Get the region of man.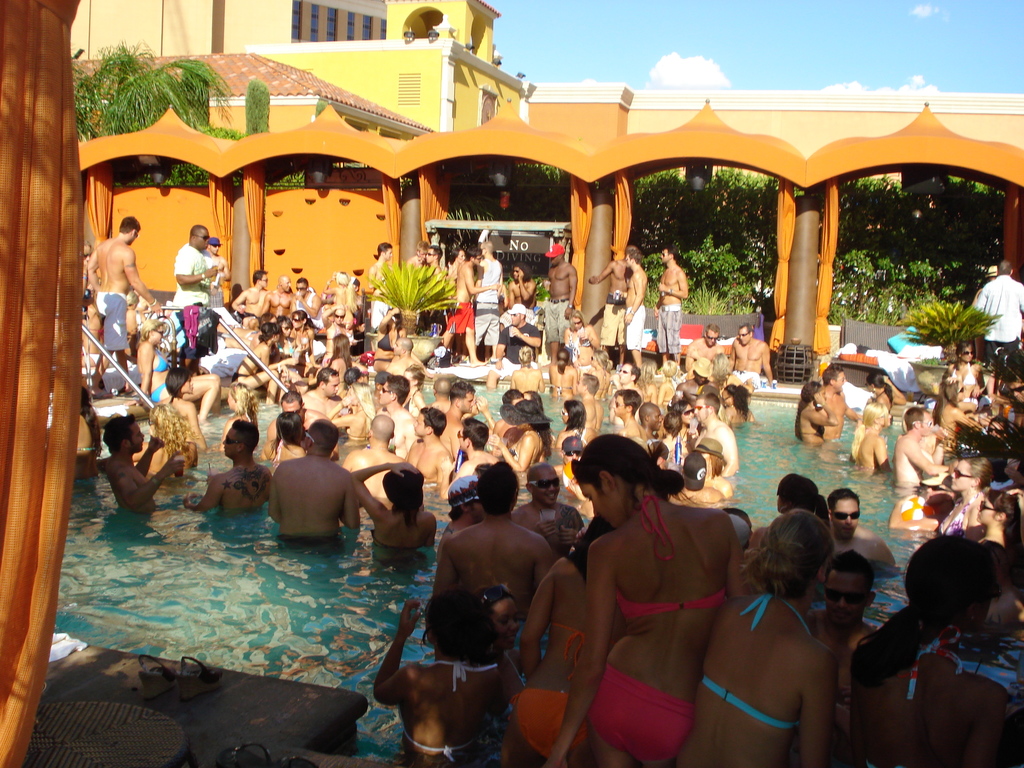
650/241/690/367.
